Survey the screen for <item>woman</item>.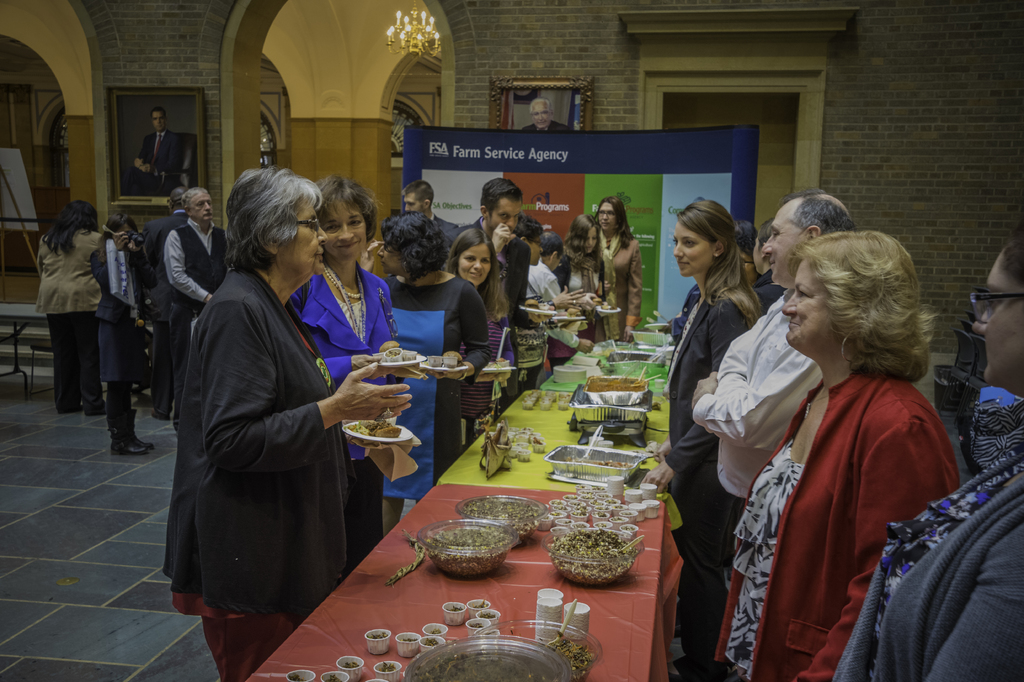
Survey found: bbox=[436, 219, 508, 454].
